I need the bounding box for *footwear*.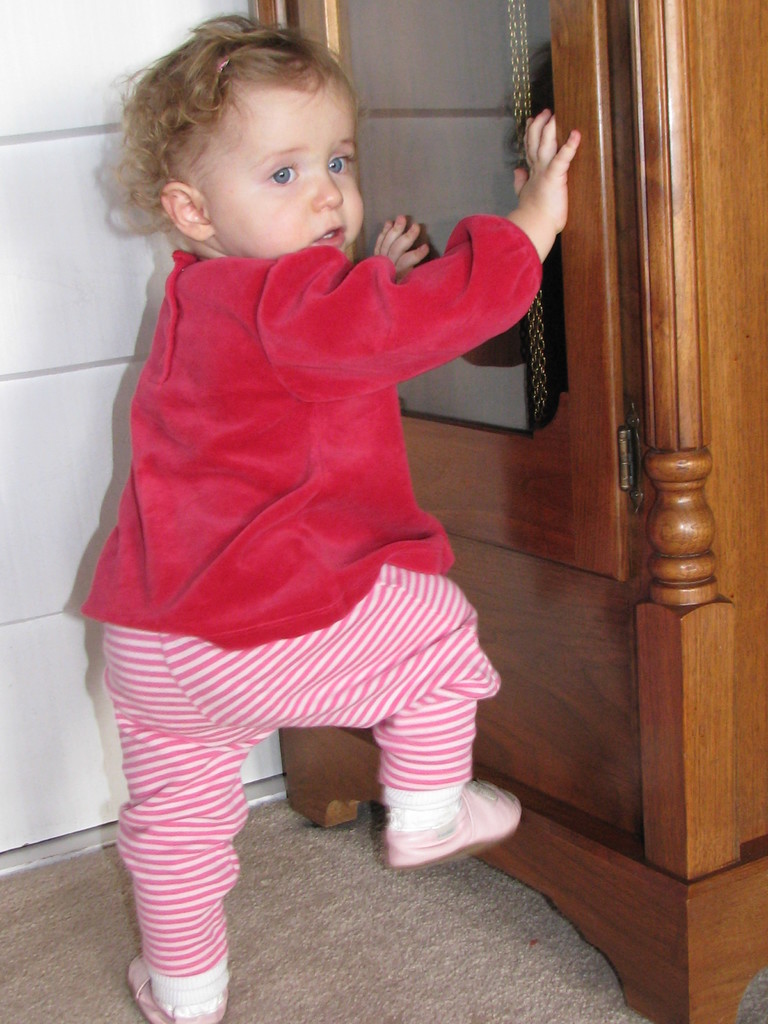
Here it is: x1=128, y1=956, x2=229, y2=1023.
